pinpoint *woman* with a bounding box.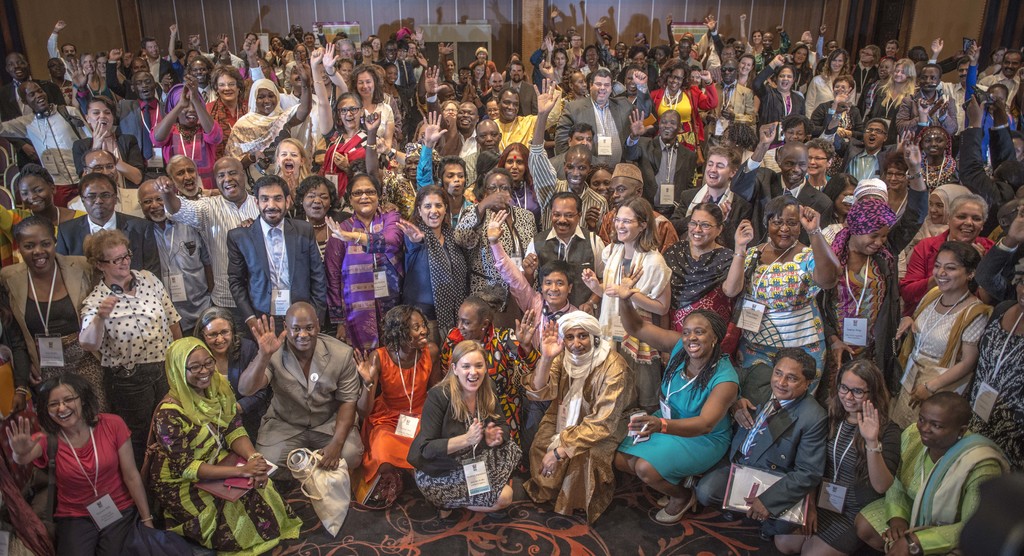
crop(800, 47, 858, 120).
